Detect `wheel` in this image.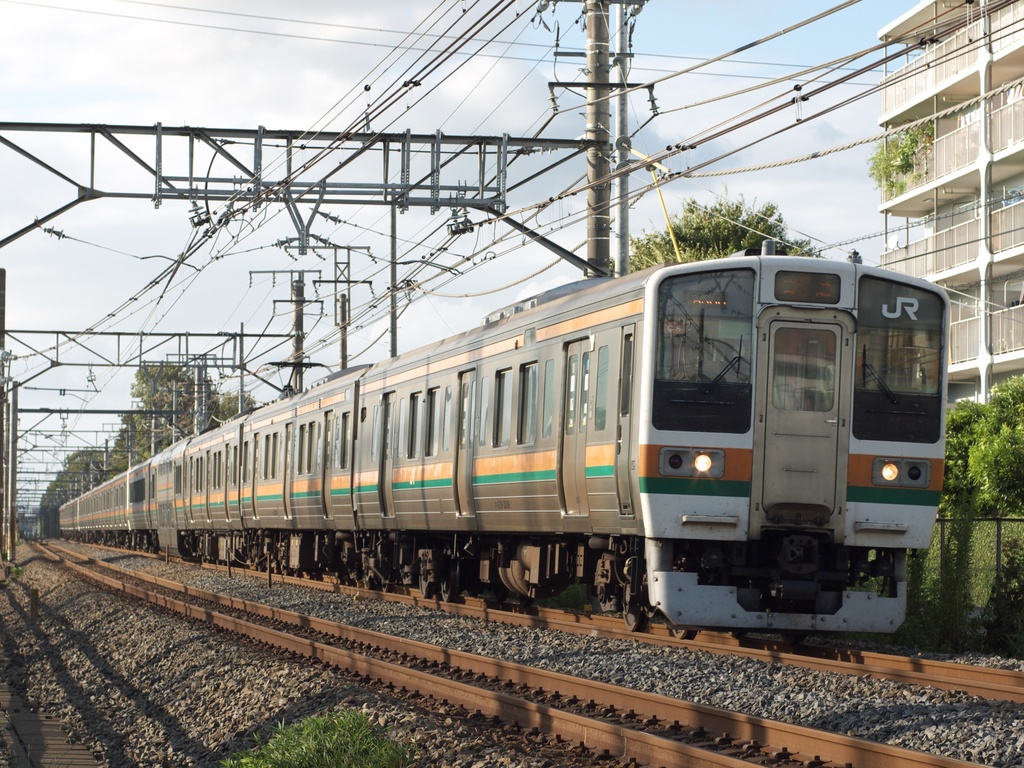
Detection: (x1=671, y1=625, x2=696, y2=643).
